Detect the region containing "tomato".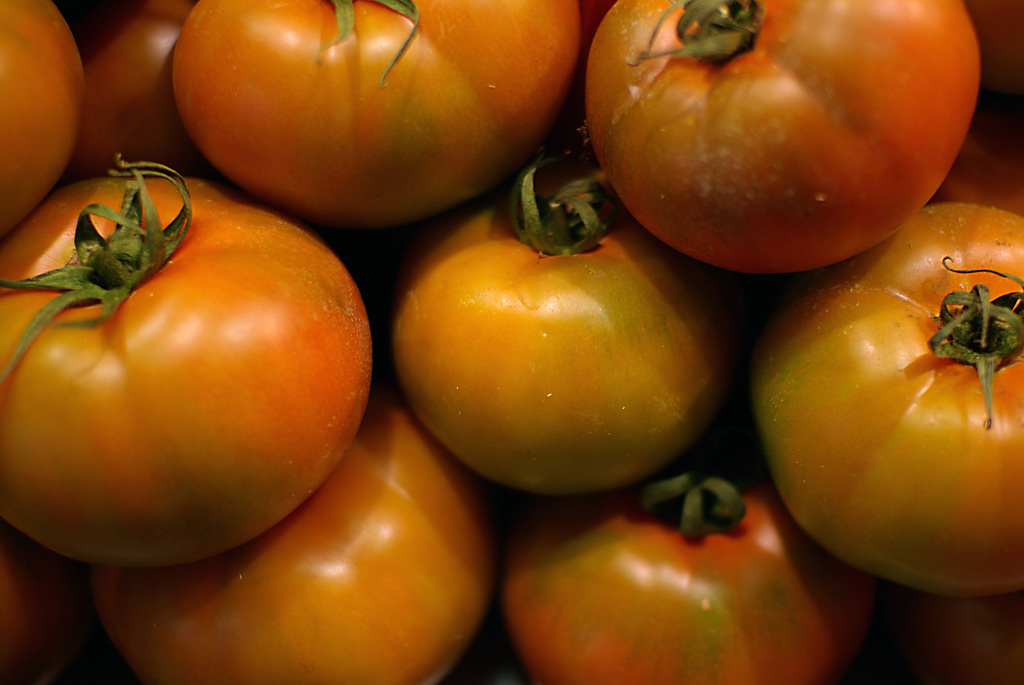
Rect(0, 0, 1023, 684).
